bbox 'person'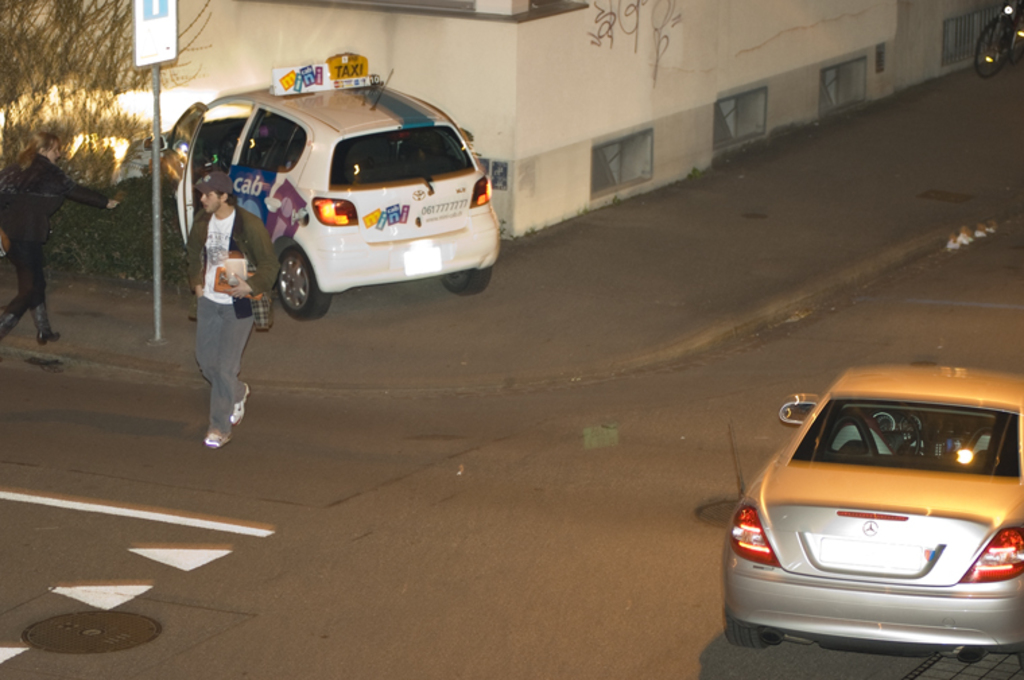
bbox=[0, 132, 120, 342]
